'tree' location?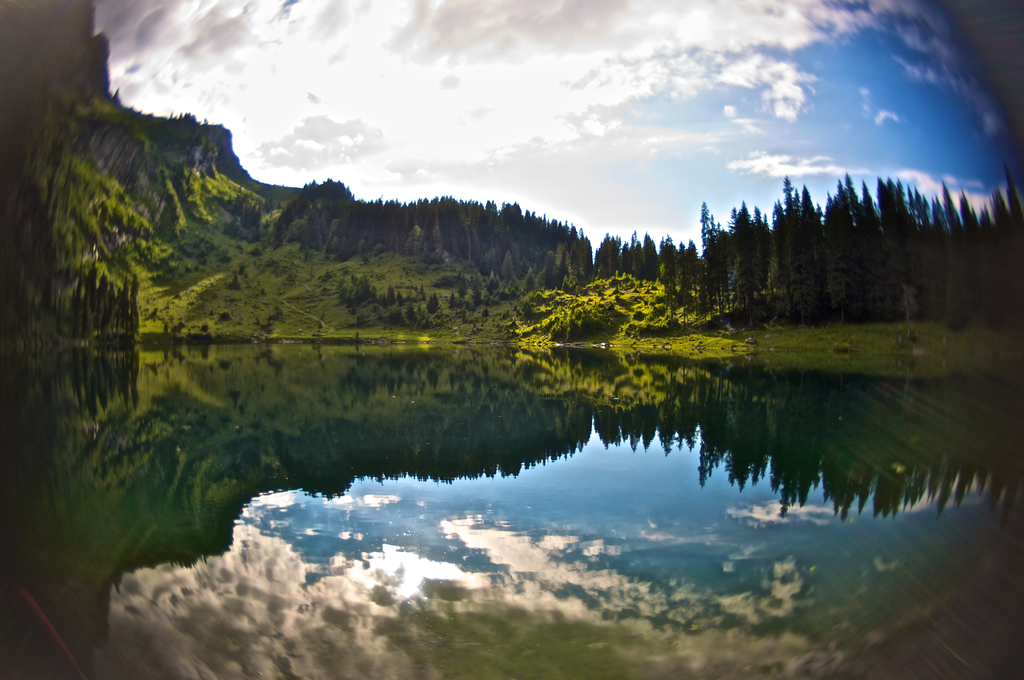
938 165 972 328
